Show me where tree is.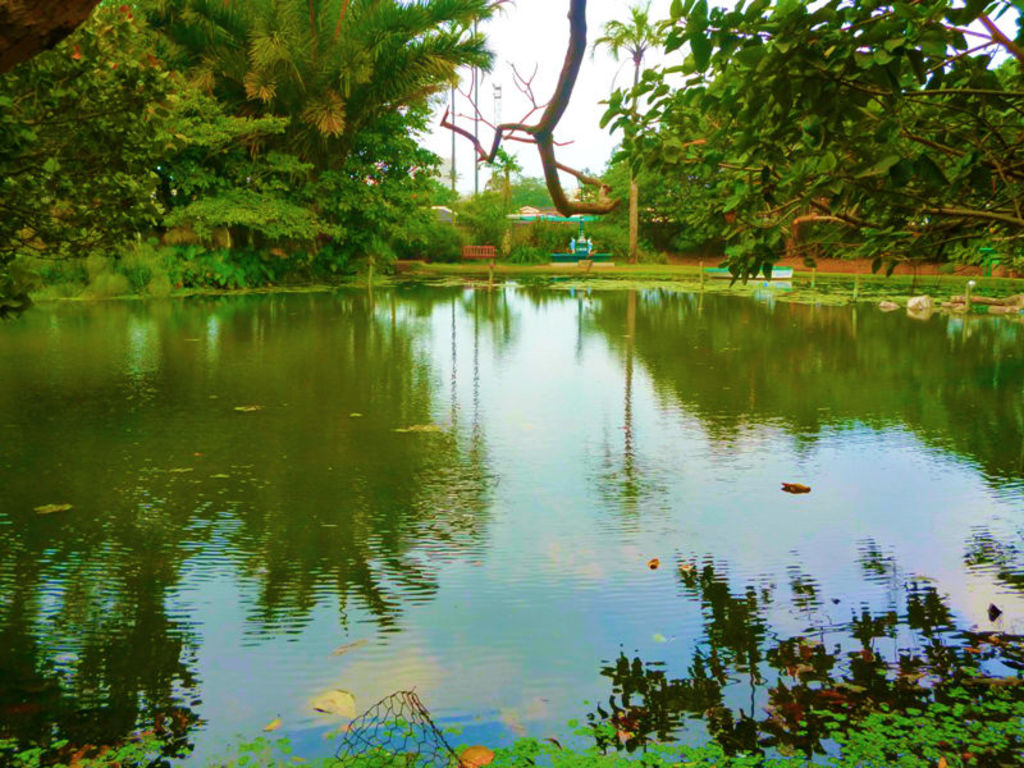
tree is at 518:9:1005:271.
